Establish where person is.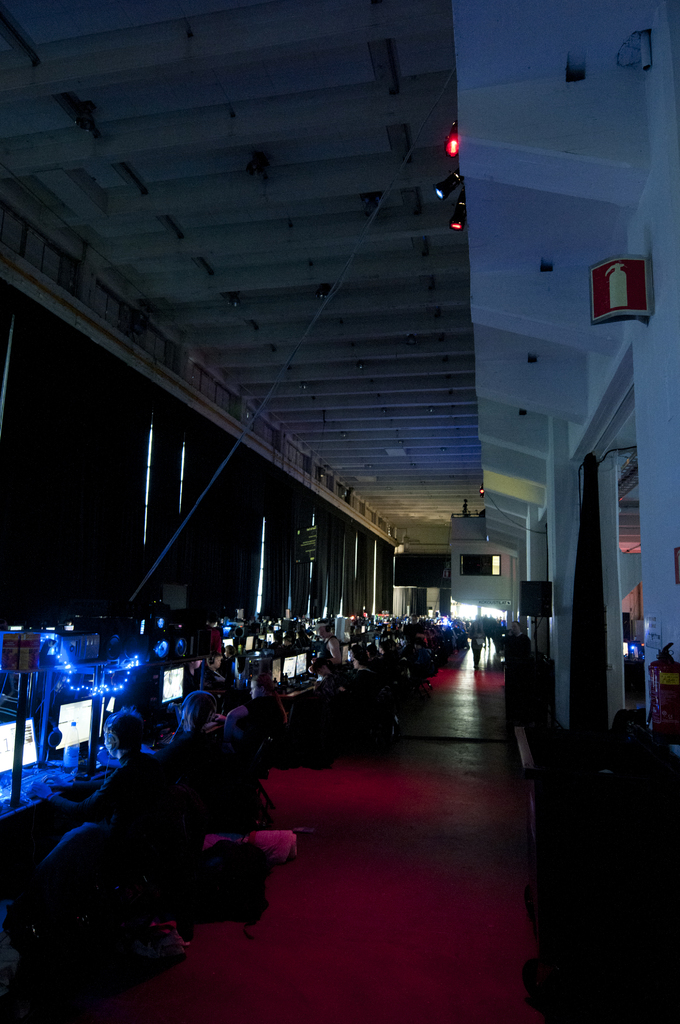
Established at l=494, t=609, r=538, b=667.
